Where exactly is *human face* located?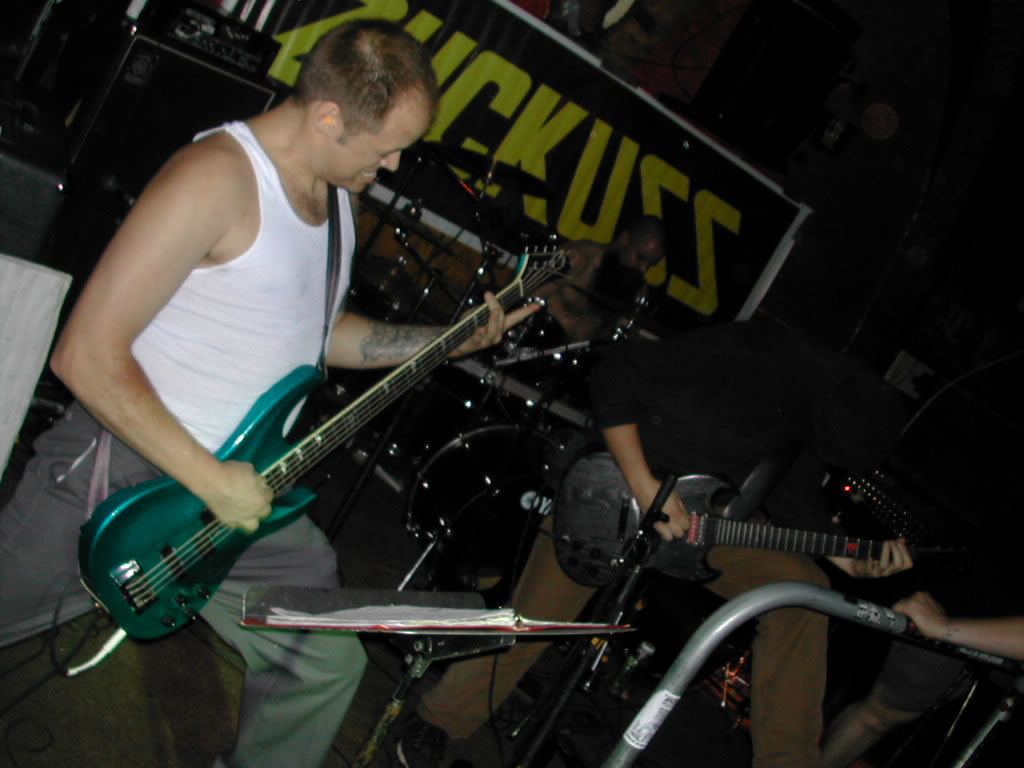
Its bounding box is (338,104,430,194).
